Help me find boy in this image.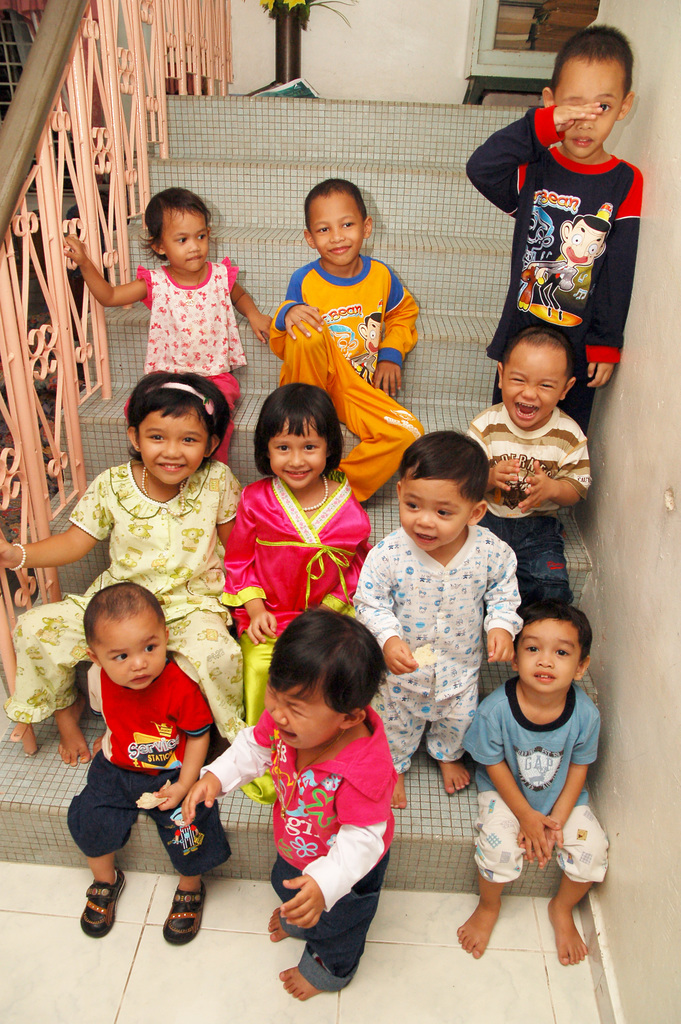
Found it: Rect(350, 426, 523, 812).
